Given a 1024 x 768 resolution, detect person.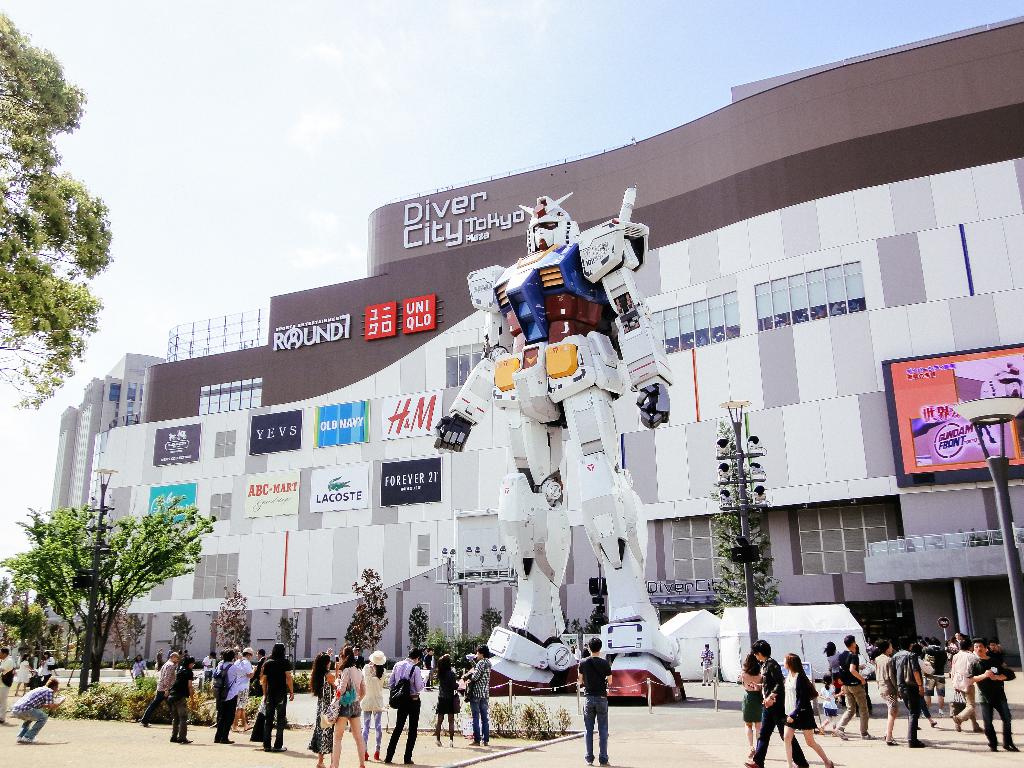
17/660/28/694.
